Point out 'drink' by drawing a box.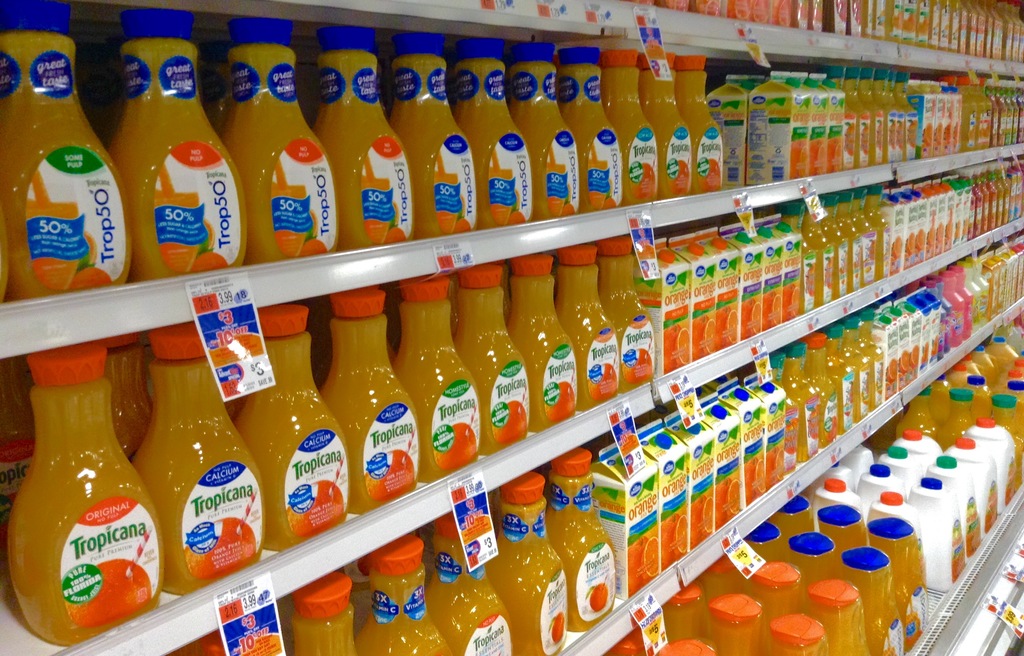
886:308:909:384.
